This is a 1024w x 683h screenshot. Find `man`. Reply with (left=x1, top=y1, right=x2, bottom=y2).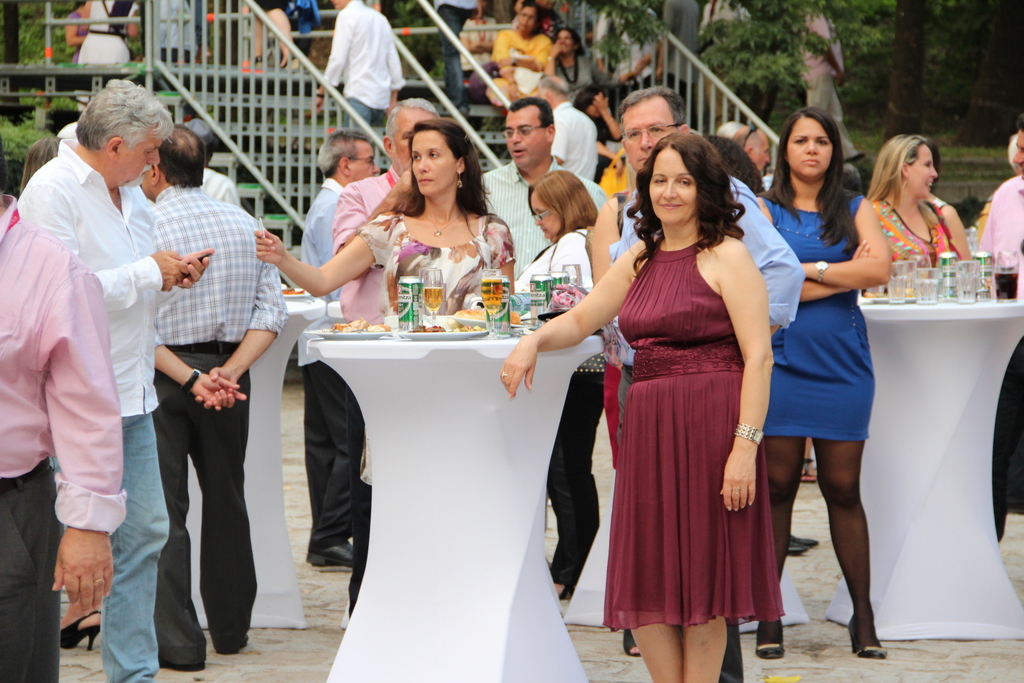
(left=0, top=186, right=130, bottom=682).
